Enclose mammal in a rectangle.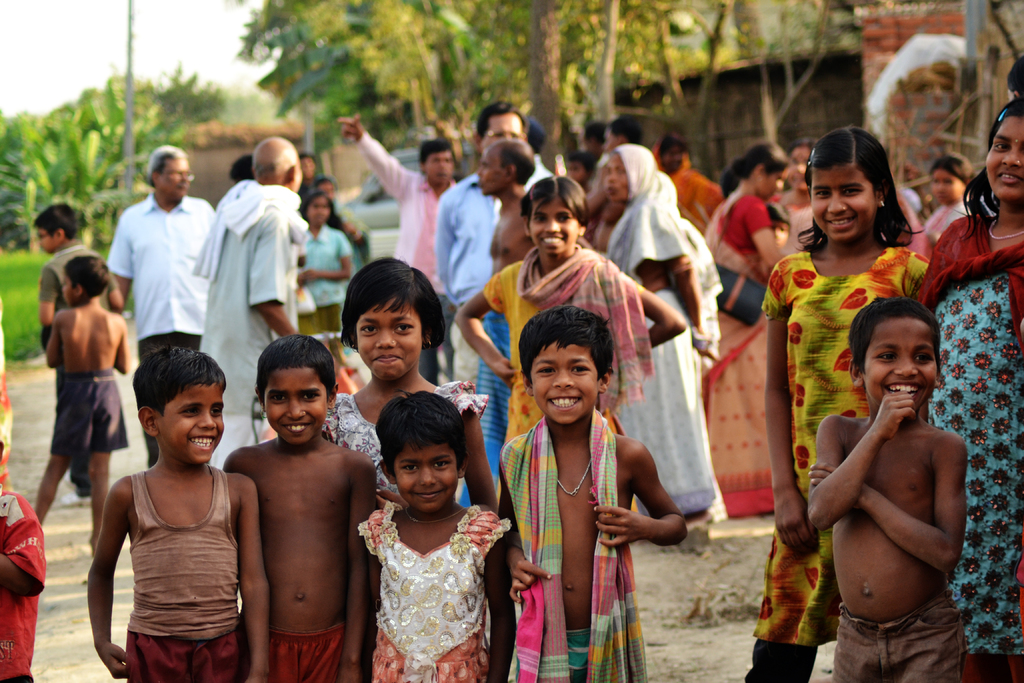
box(294, 147, 321, 208).
